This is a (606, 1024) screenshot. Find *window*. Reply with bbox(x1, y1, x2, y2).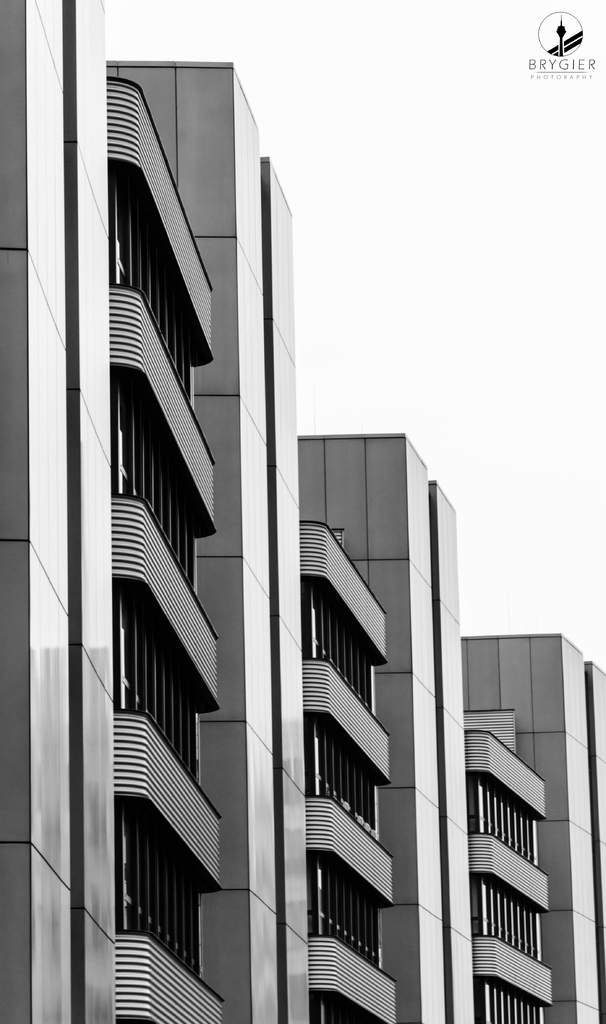
bbox(117, 180, 197, 420).
